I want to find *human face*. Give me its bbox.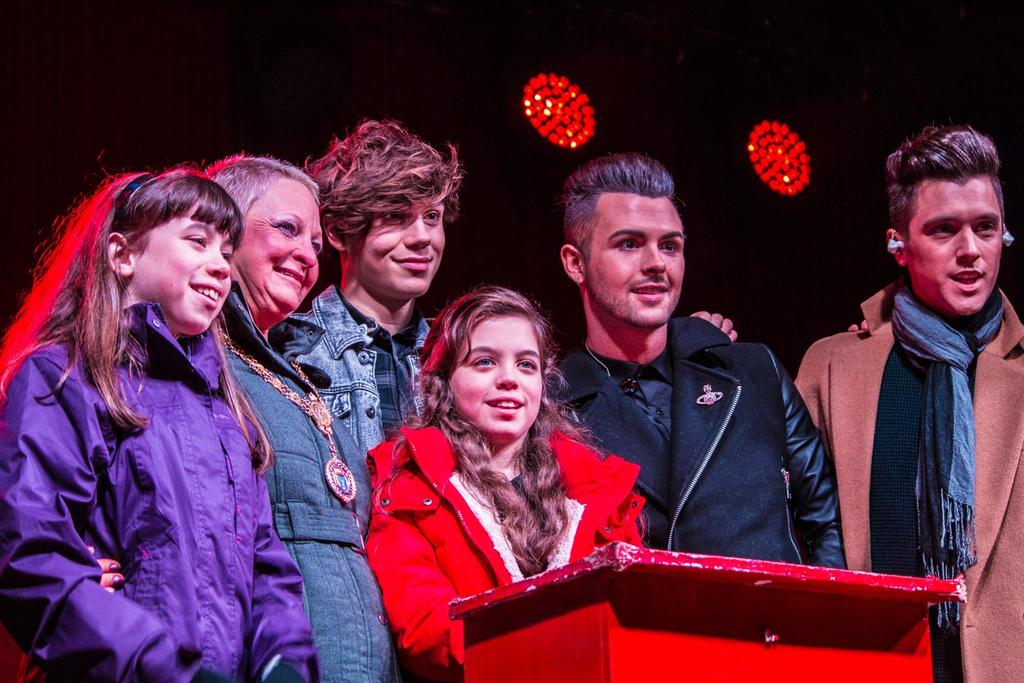
{"left": 136, "top": 210, "right": 237, "bottom": 324}.
